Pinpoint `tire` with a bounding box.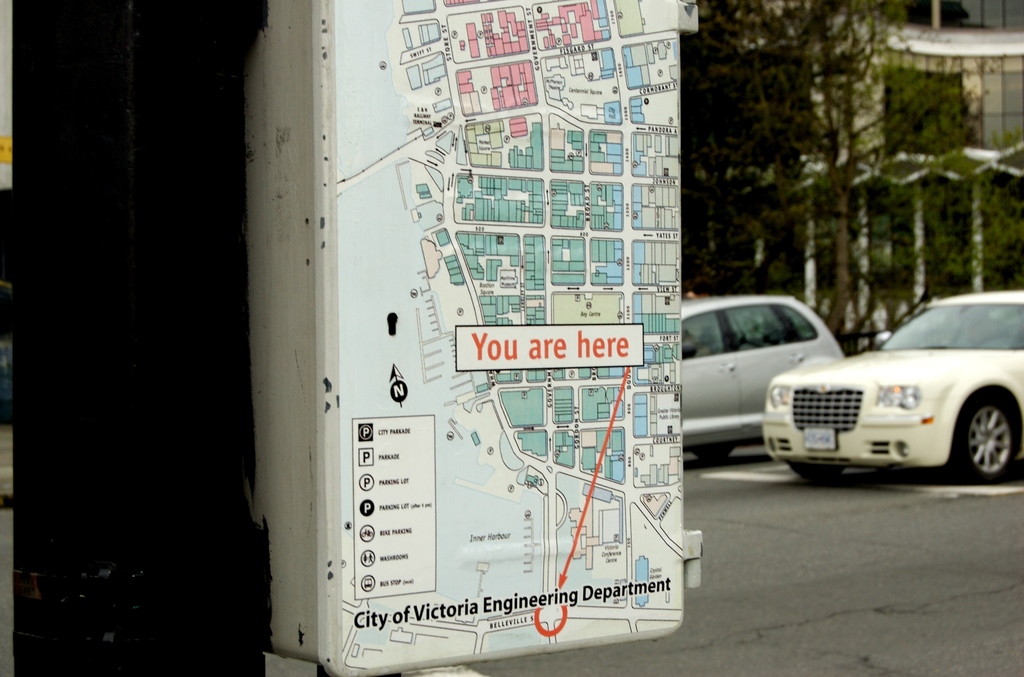
crop(941, 384, 1018, 487).
